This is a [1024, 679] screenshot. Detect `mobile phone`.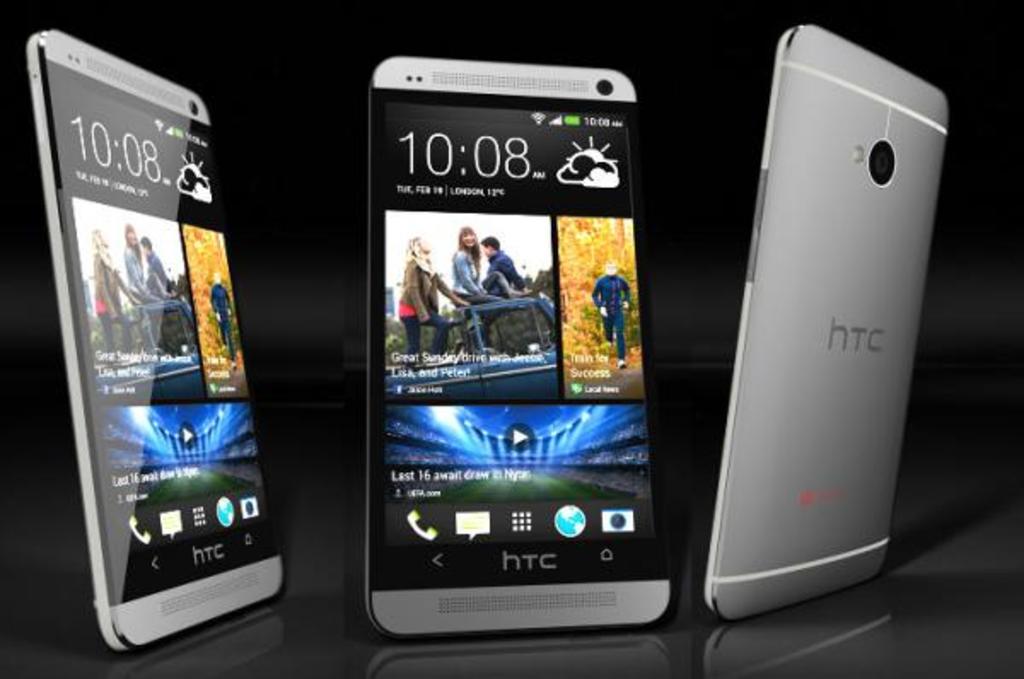
x1=352 y1=55 x2=681 y2=650.
